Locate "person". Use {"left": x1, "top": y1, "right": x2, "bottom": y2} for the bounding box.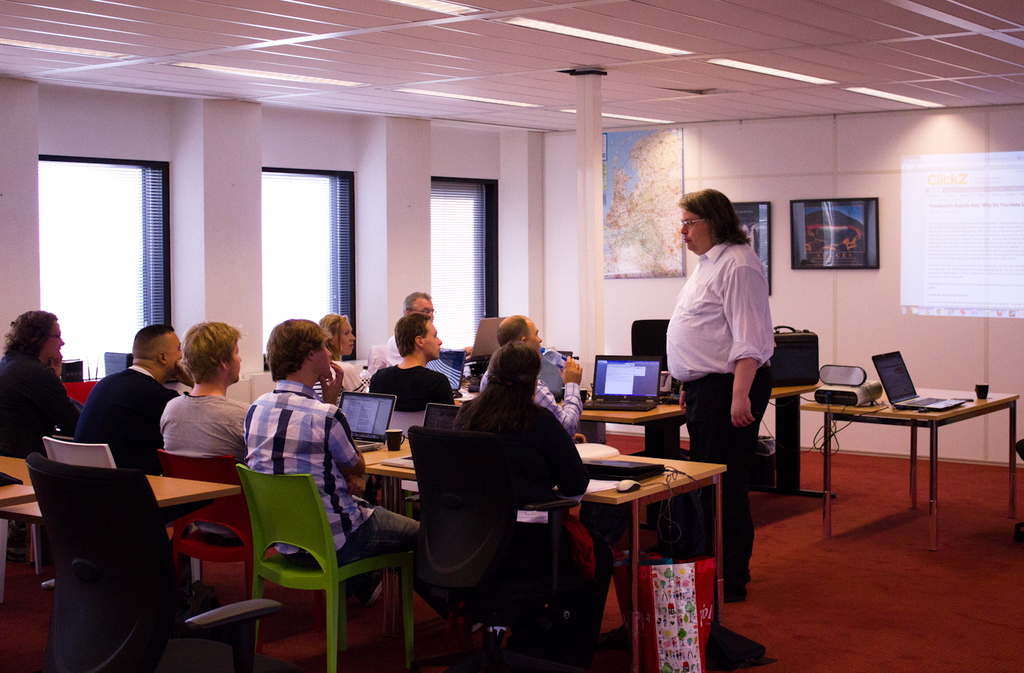
{"left": 73, "top": 324, "right": 190, "bottom": 470}.
